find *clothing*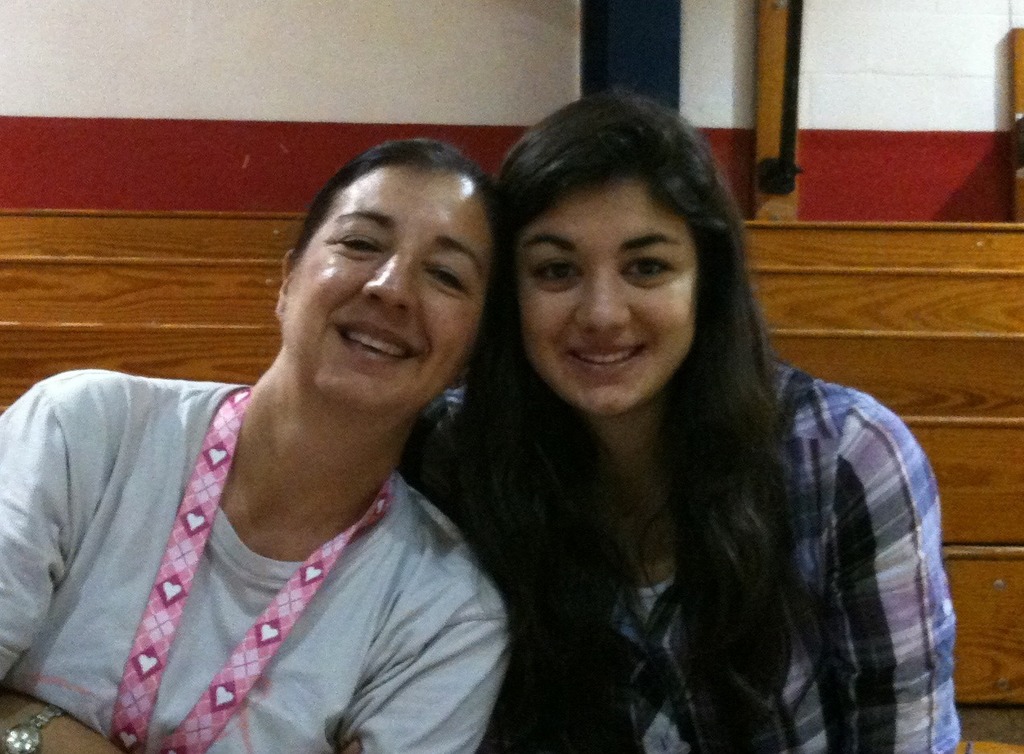
locate(412, 347, 962, 753)
